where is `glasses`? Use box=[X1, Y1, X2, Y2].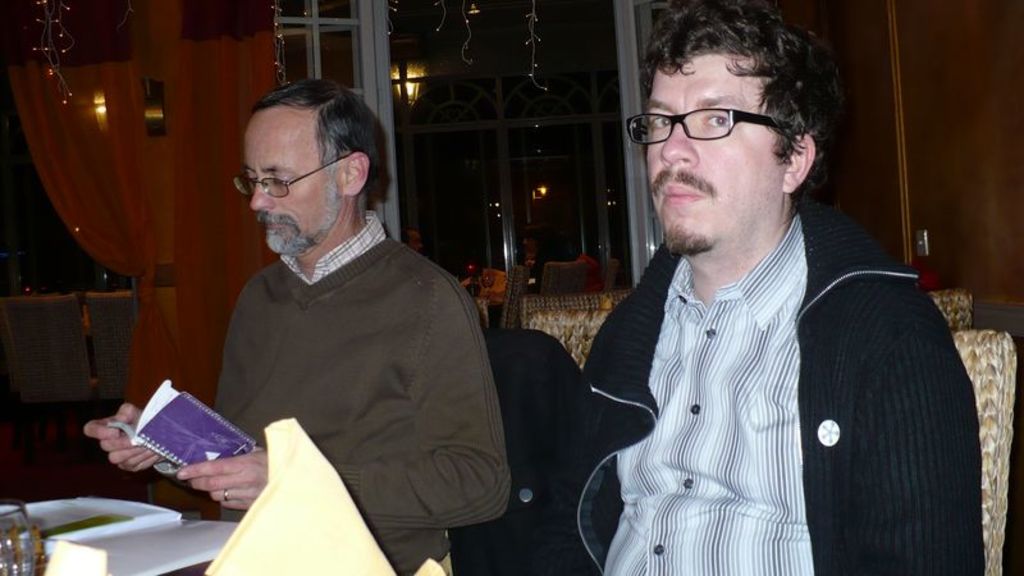
box=[627, 105, 796, 150].
